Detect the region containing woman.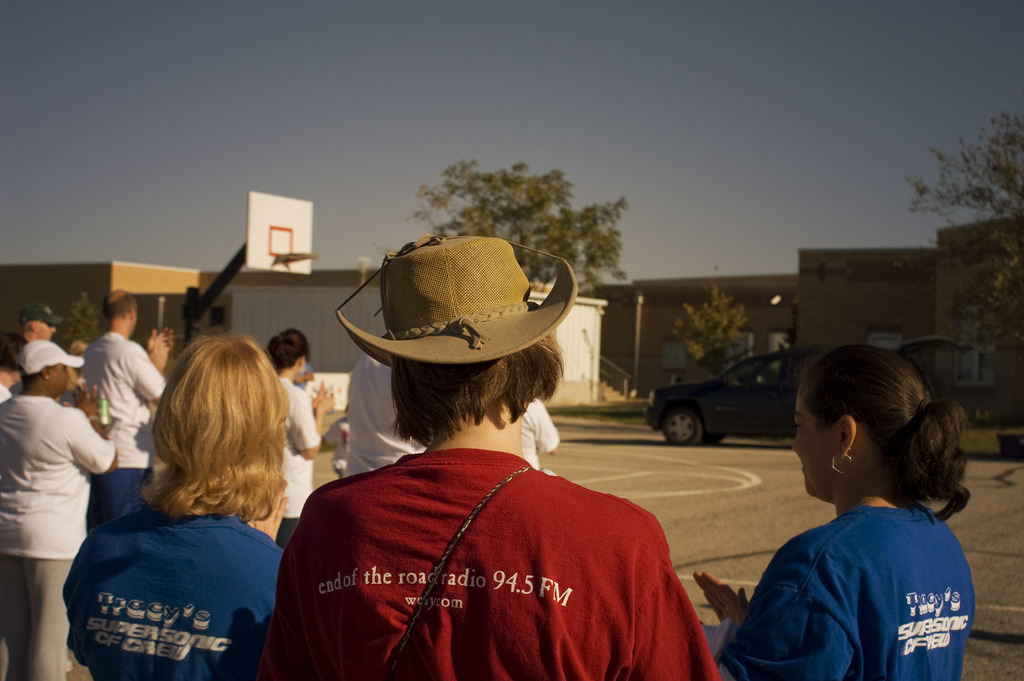
bbox=(692, 344, 979, 680).
